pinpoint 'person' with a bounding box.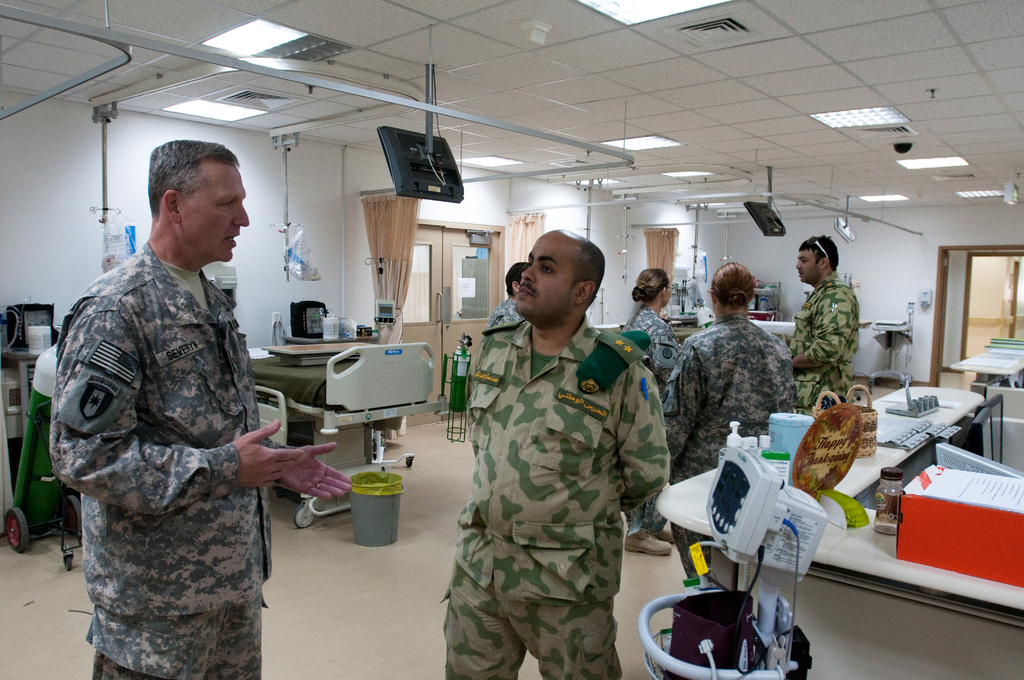
(61, 141, 304, 679).
